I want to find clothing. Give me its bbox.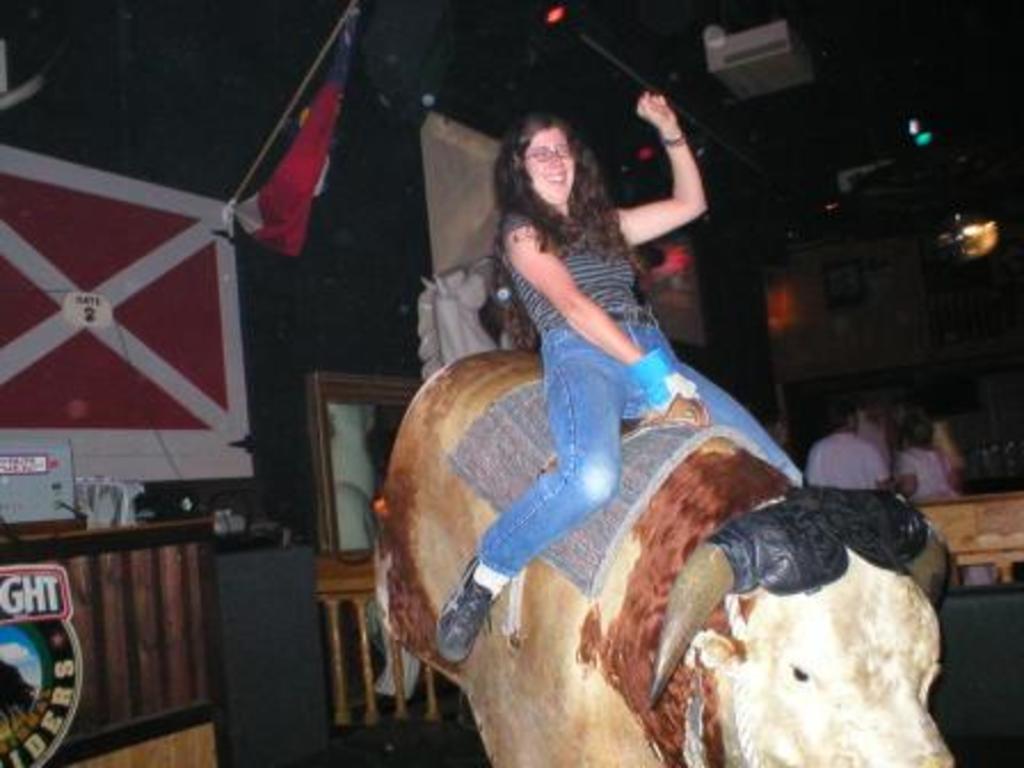
[802,430,894,487].
